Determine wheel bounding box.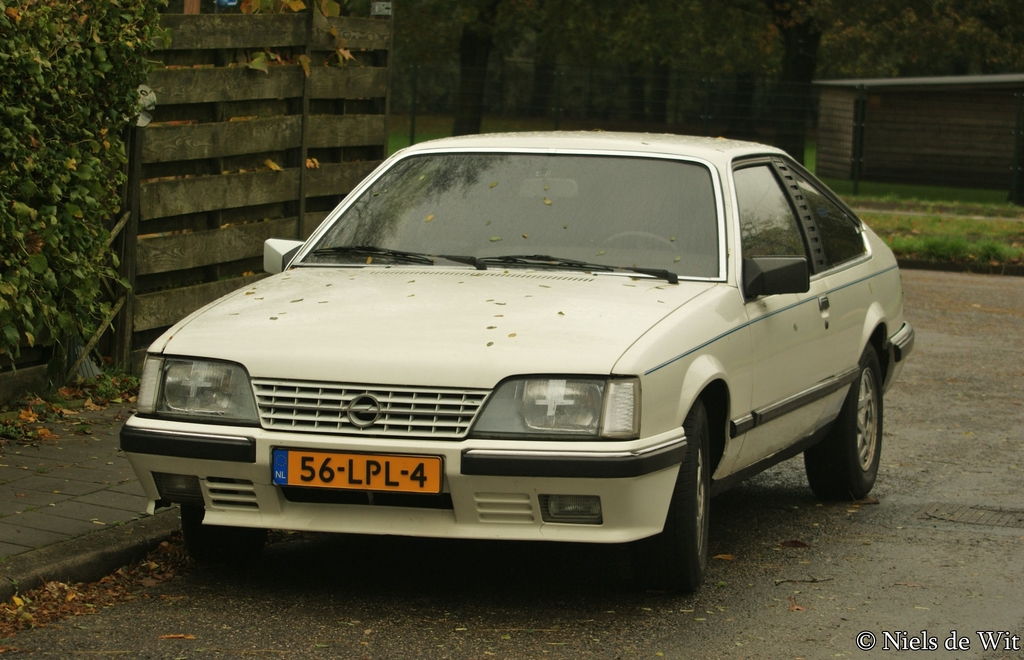
Determined: detection(643, 401, 712, 594).
